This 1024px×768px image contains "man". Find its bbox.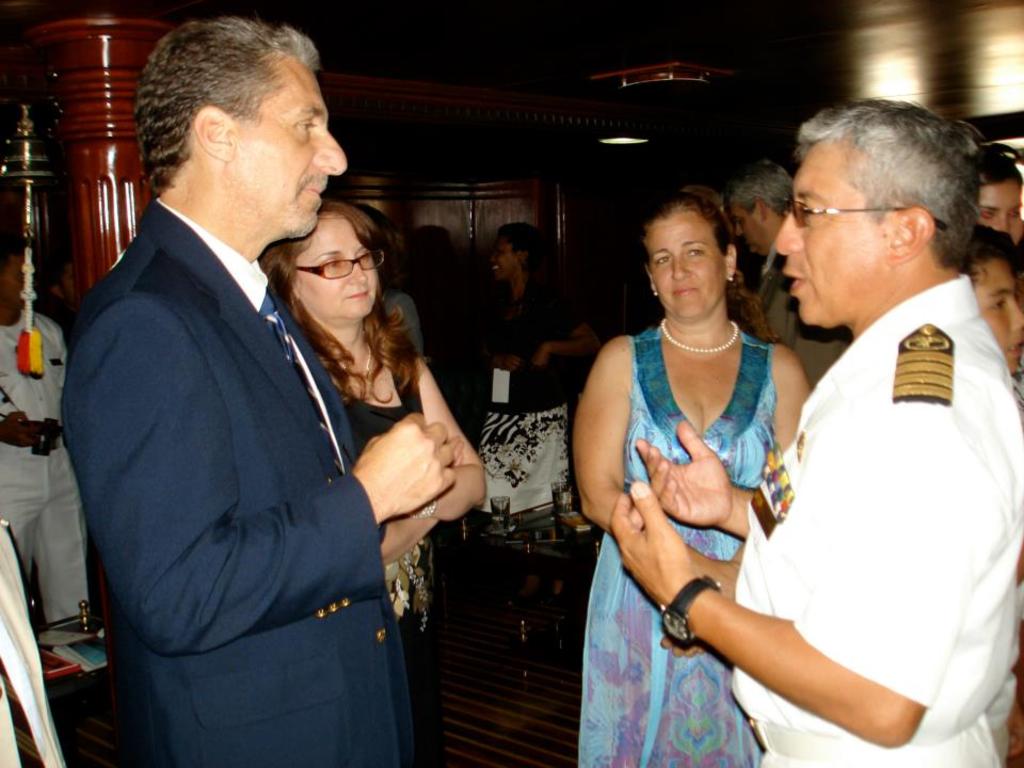
608, 97, 1023, 767.
